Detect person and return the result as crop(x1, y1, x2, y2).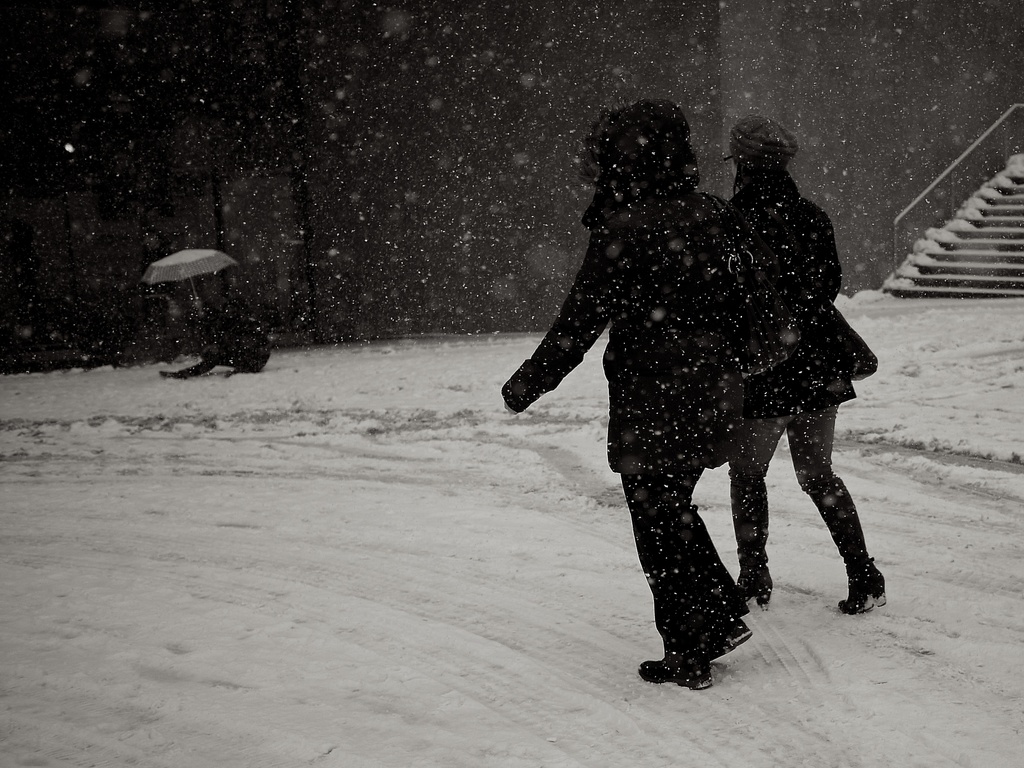
crop(736, 115, 890, 609).
